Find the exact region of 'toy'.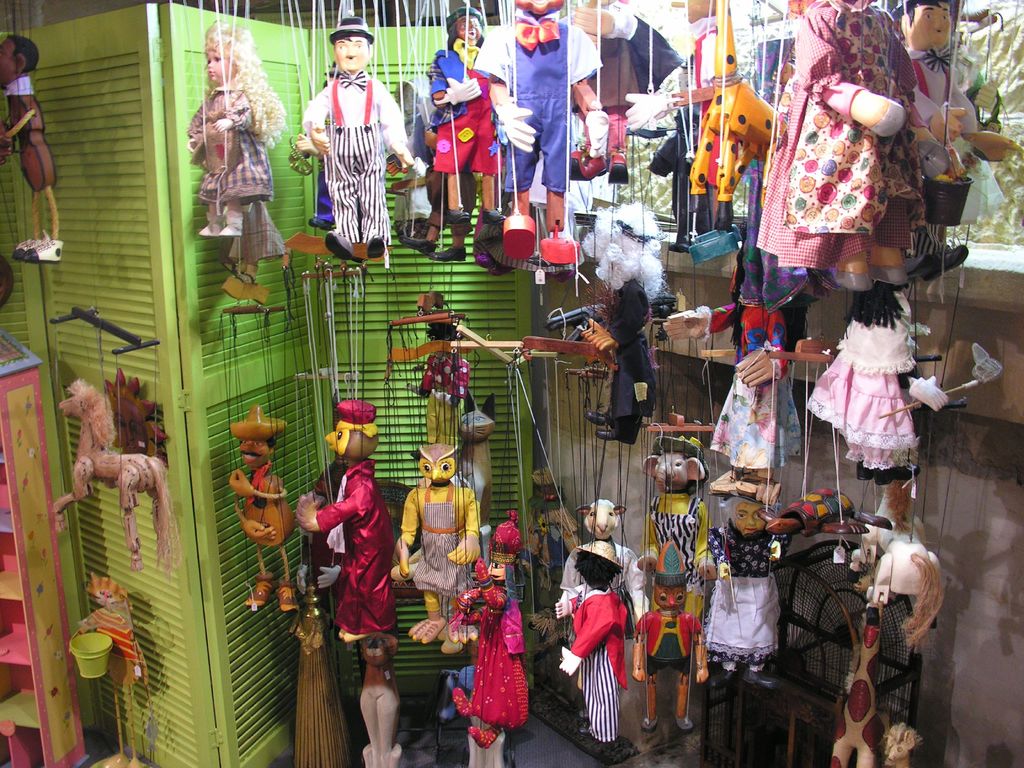
Exact region: bbox=[358, 639, 403, 767].
